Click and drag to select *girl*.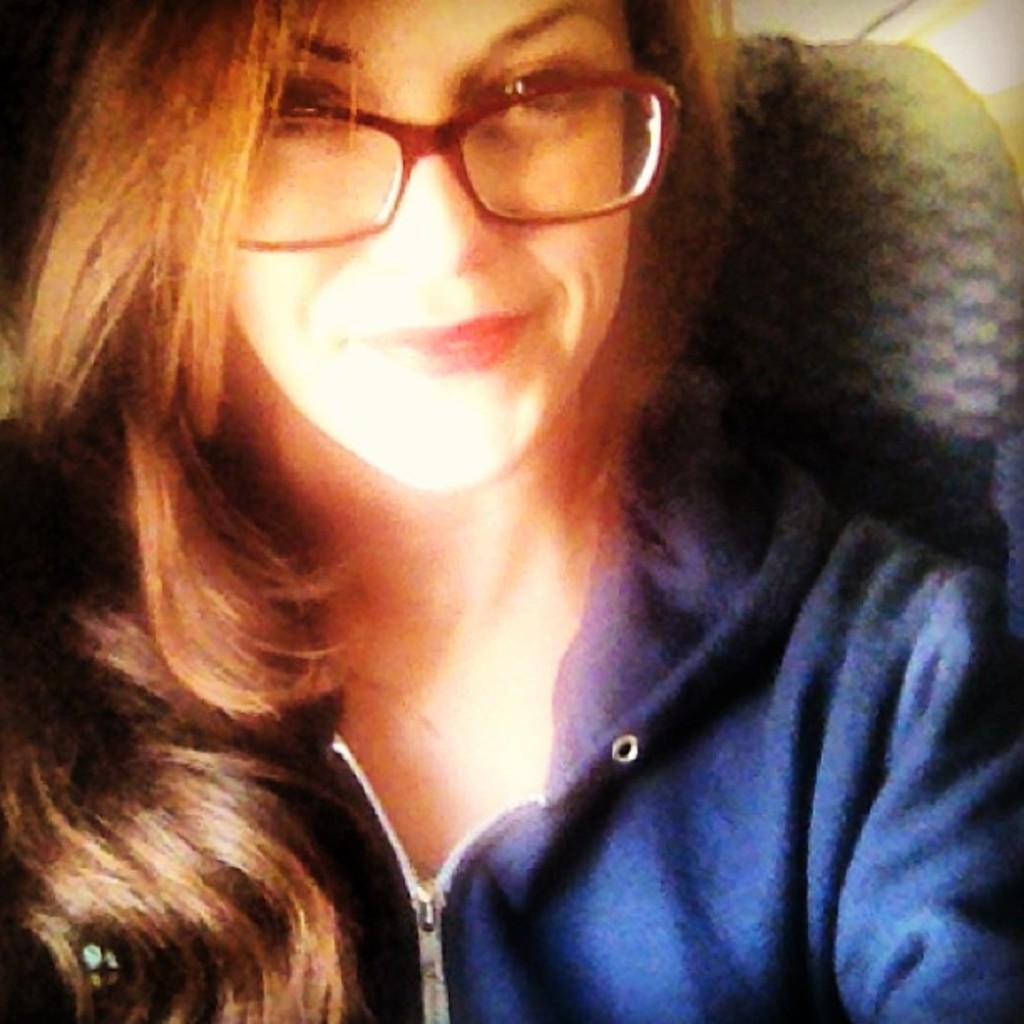
Selection: (x1=3, y1=0, x2=1022, y2=1021).
